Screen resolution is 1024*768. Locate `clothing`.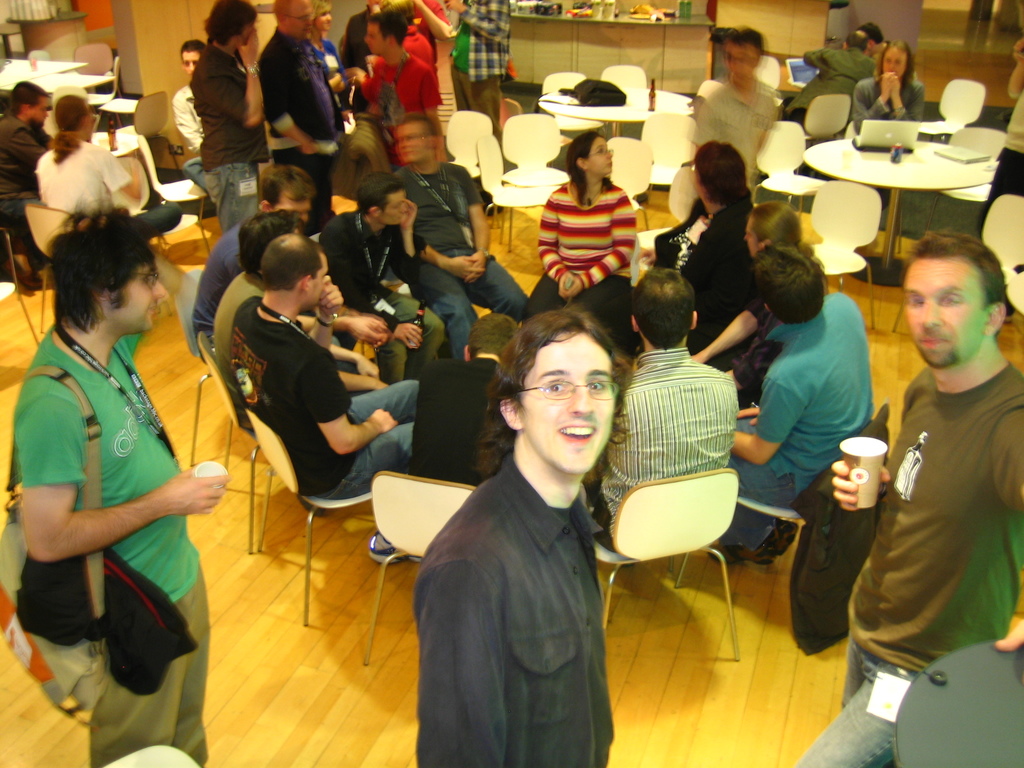
l=783, t=368, r=1023, b=767.
